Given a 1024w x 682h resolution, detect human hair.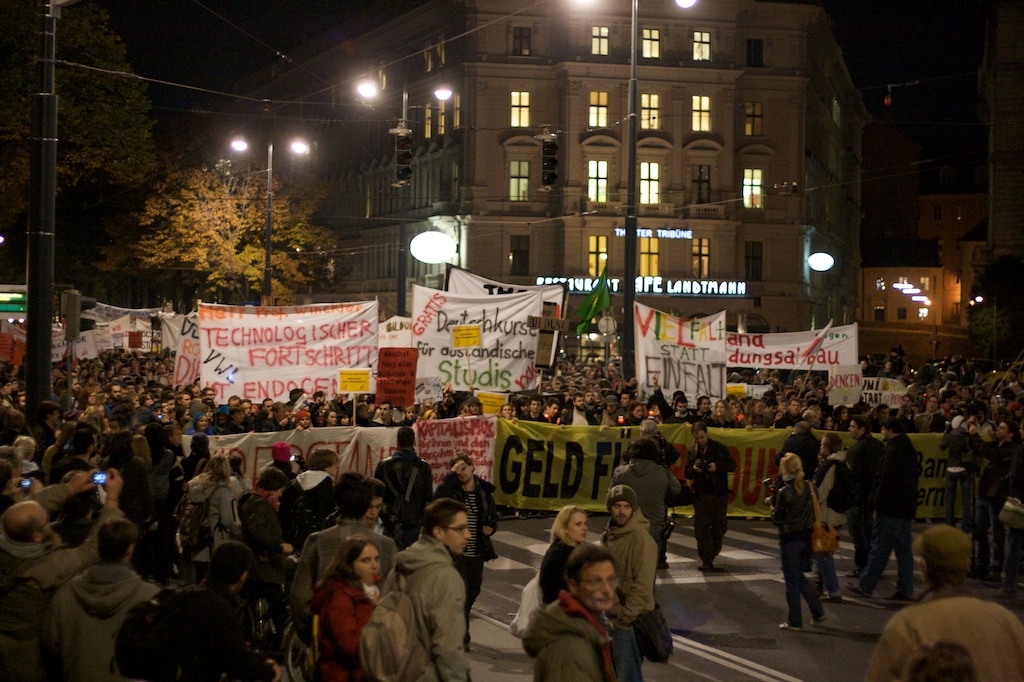
region(916, 522, 972, 582).
